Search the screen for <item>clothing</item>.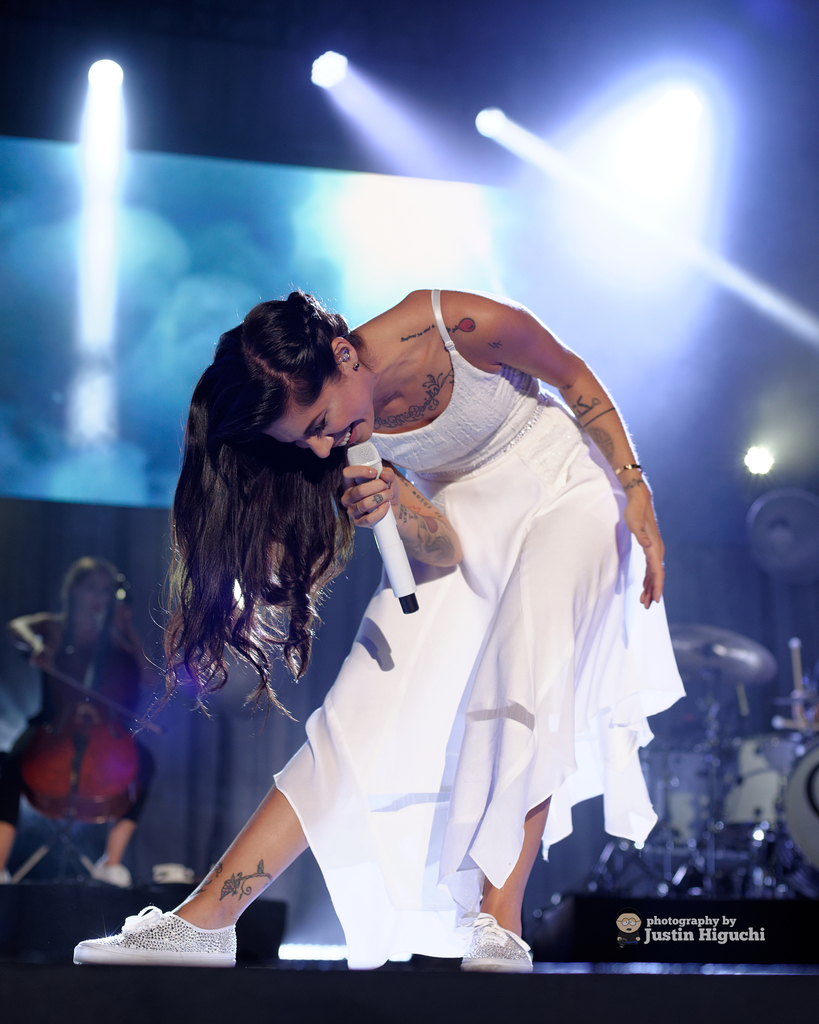
Found at box(307, 324, 656, 971).
